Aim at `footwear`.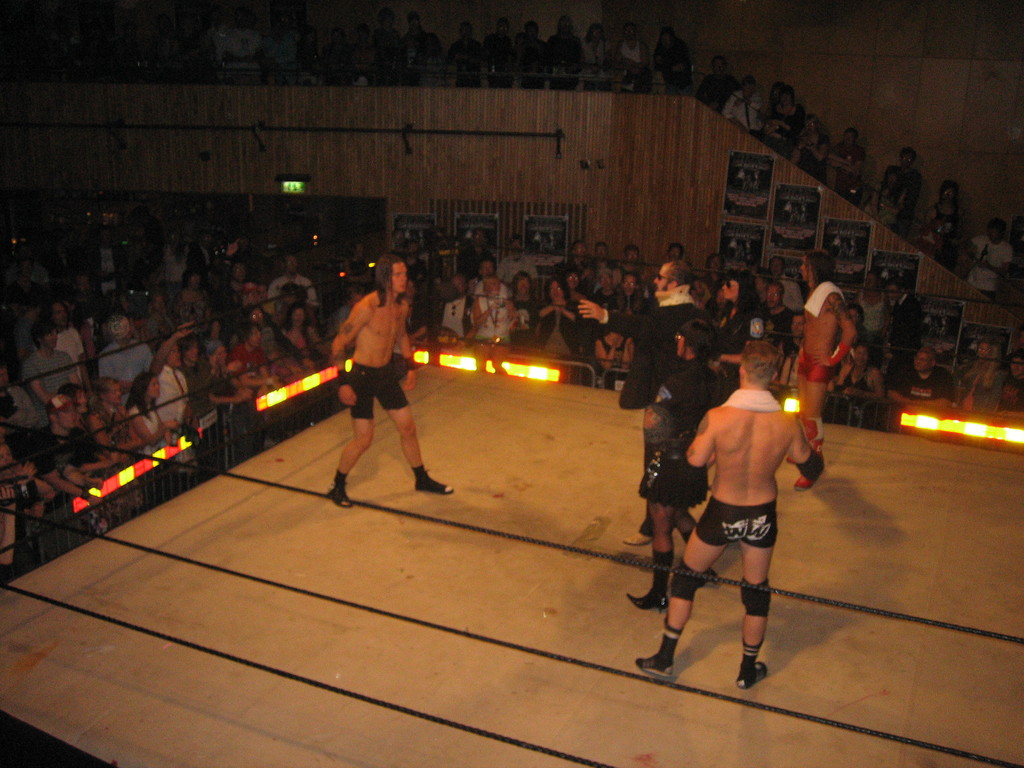
Aimed at (left=328, top=475, right=350, bottom=511).
